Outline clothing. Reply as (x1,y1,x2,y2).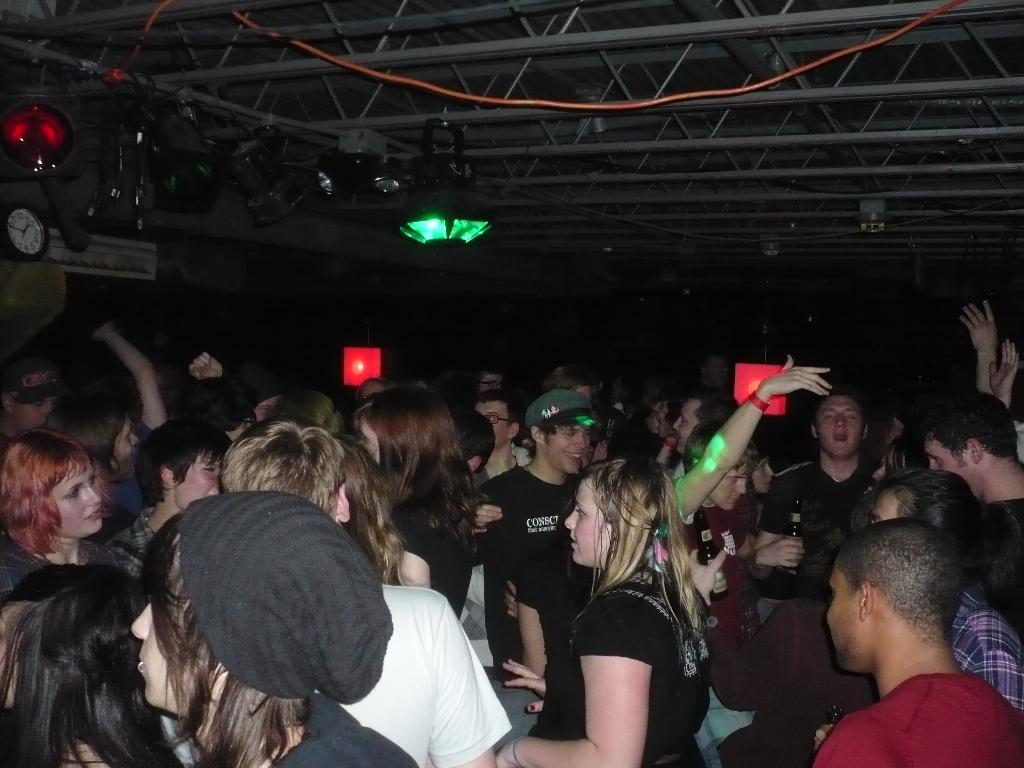
(524,388,607,434).
